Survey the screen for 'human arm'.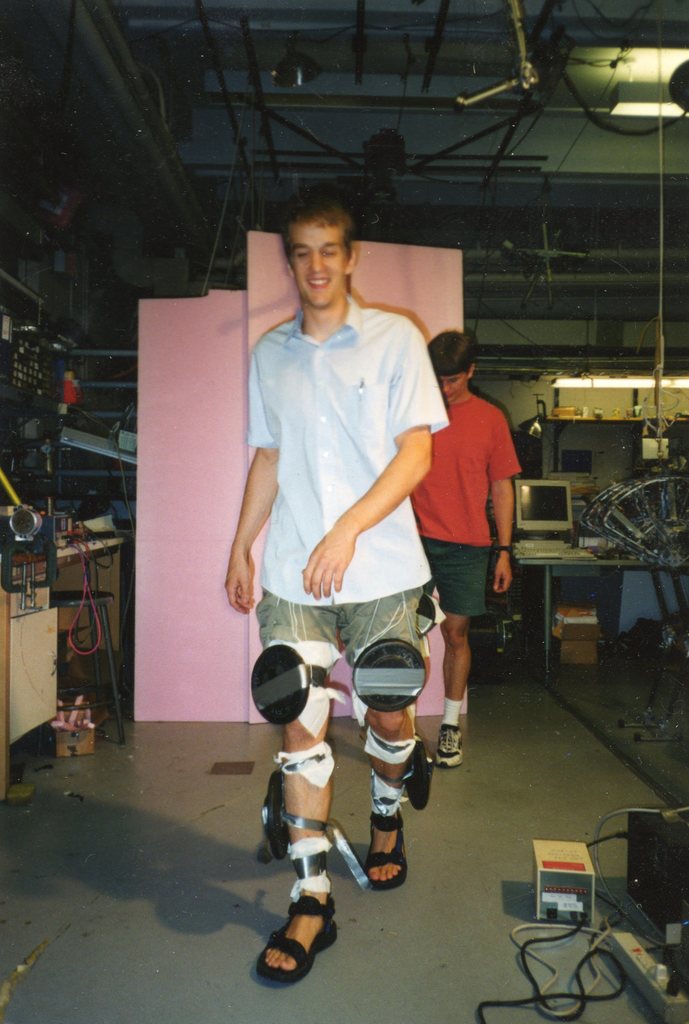
Survey found: BBox(495, 419, 525, 589).
